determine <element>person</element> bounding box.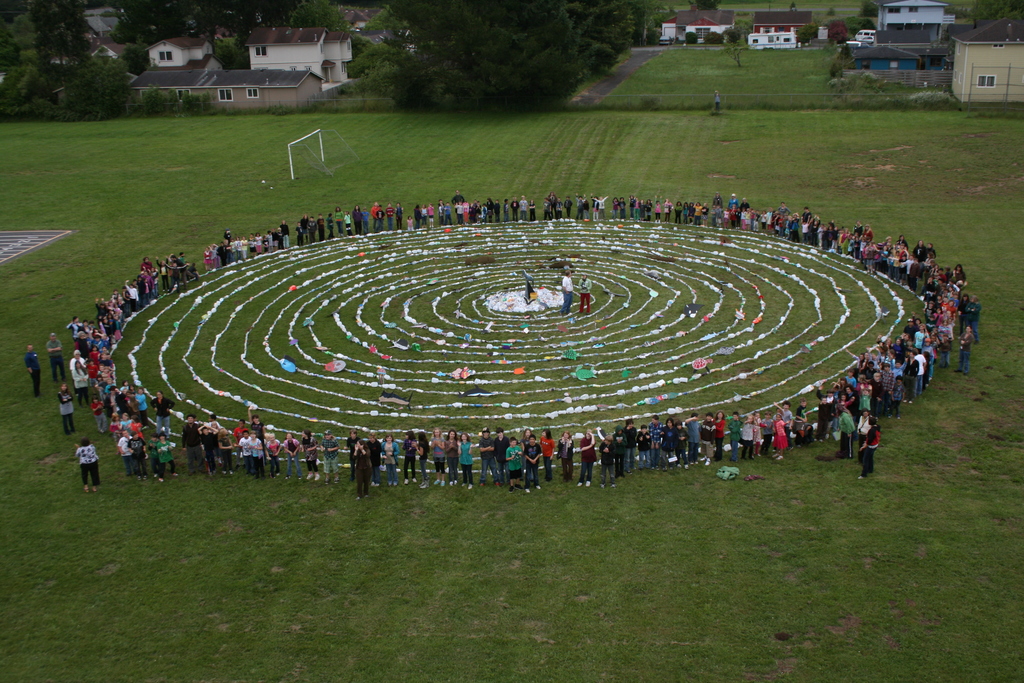
Determined: l=839, t=404, r=858, b=459.
